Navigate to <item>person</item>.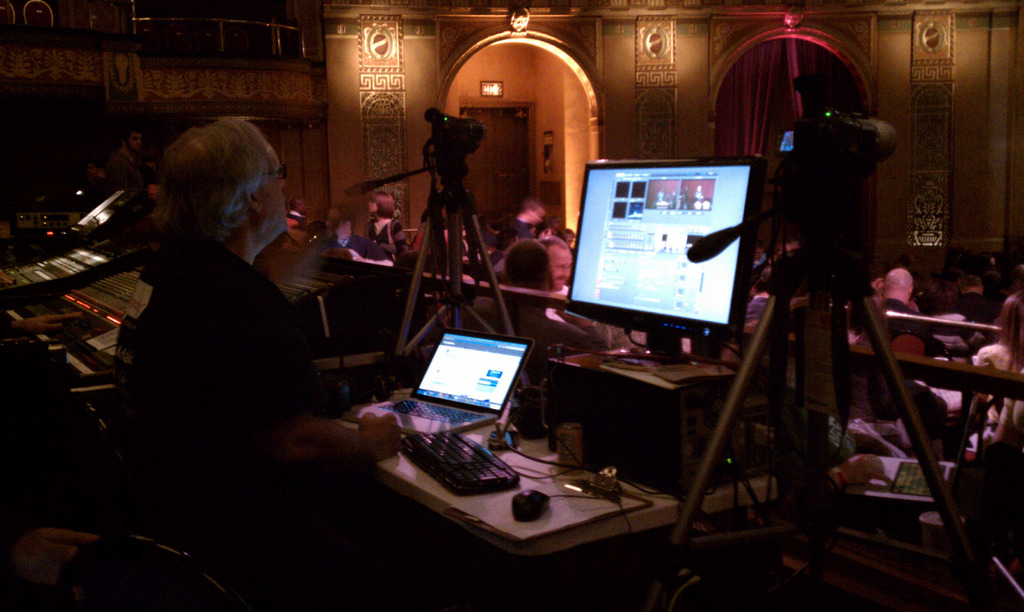
Navigation target: <box>110,94,339,538</box>.
